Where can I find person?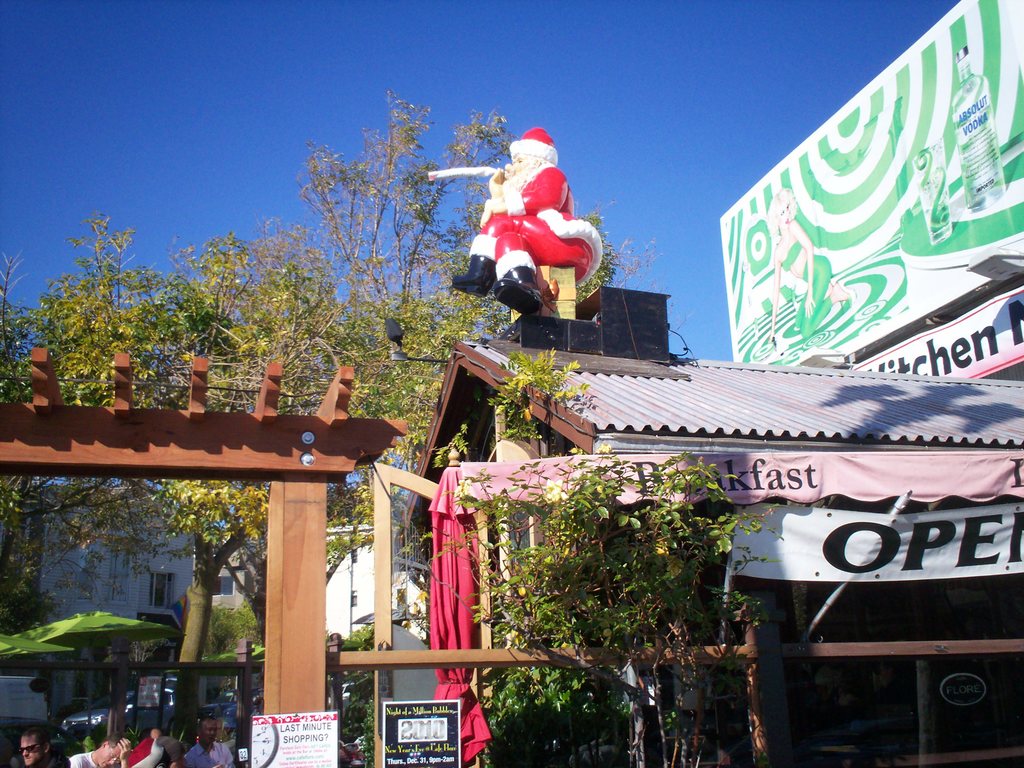
You can find it at 441/127/597/333.
